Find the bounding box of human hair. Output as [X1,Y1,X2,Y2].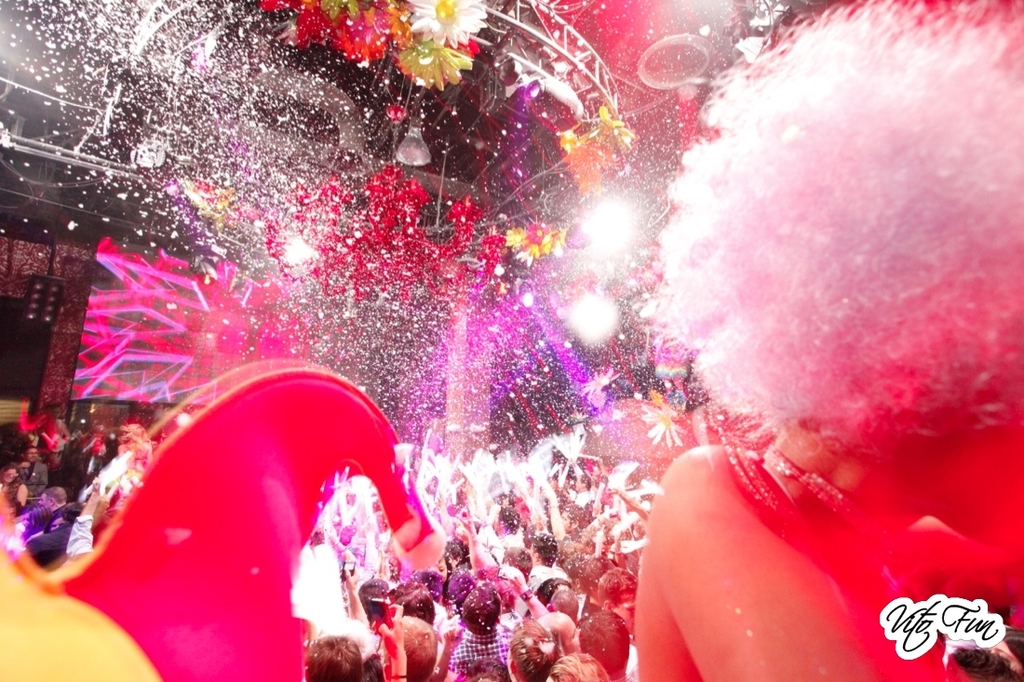
[598,567,640,605].
